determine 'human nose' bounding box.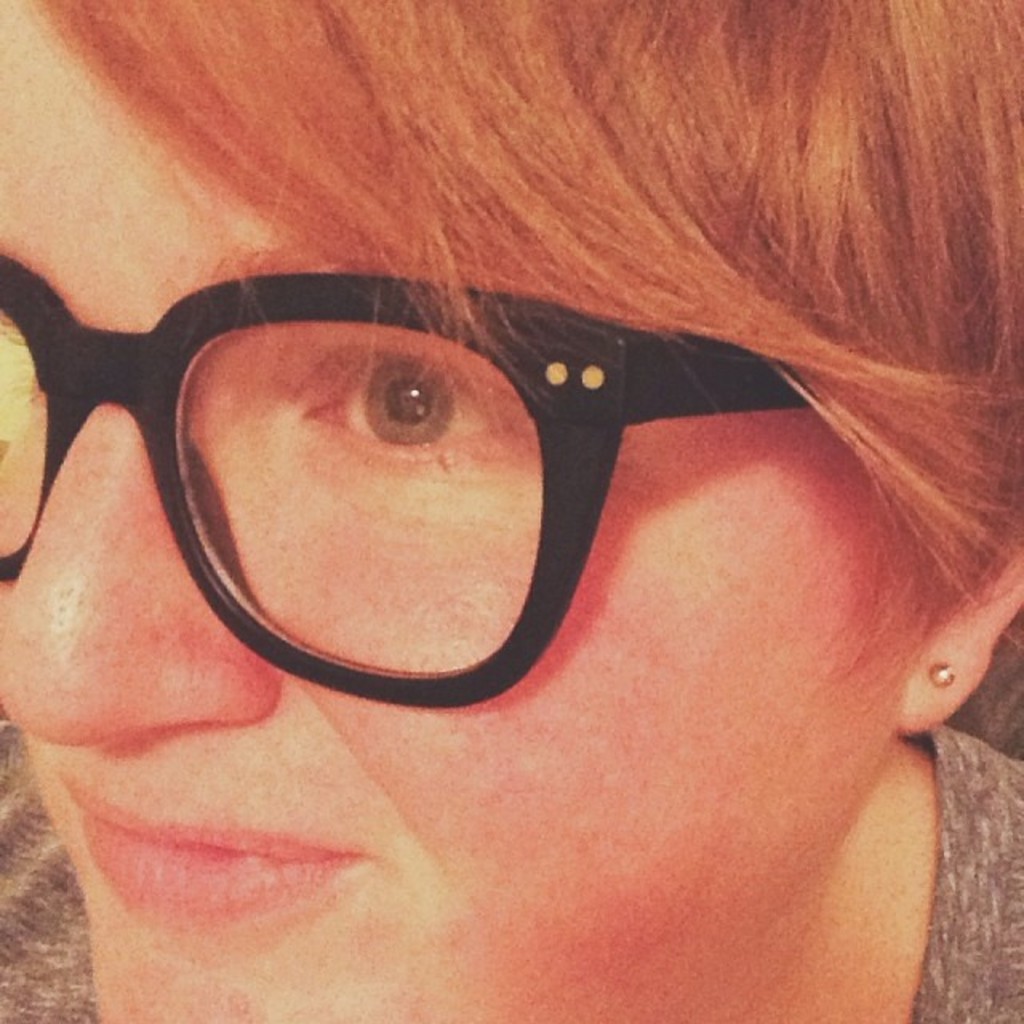
Determined: 0:338:291:754.
